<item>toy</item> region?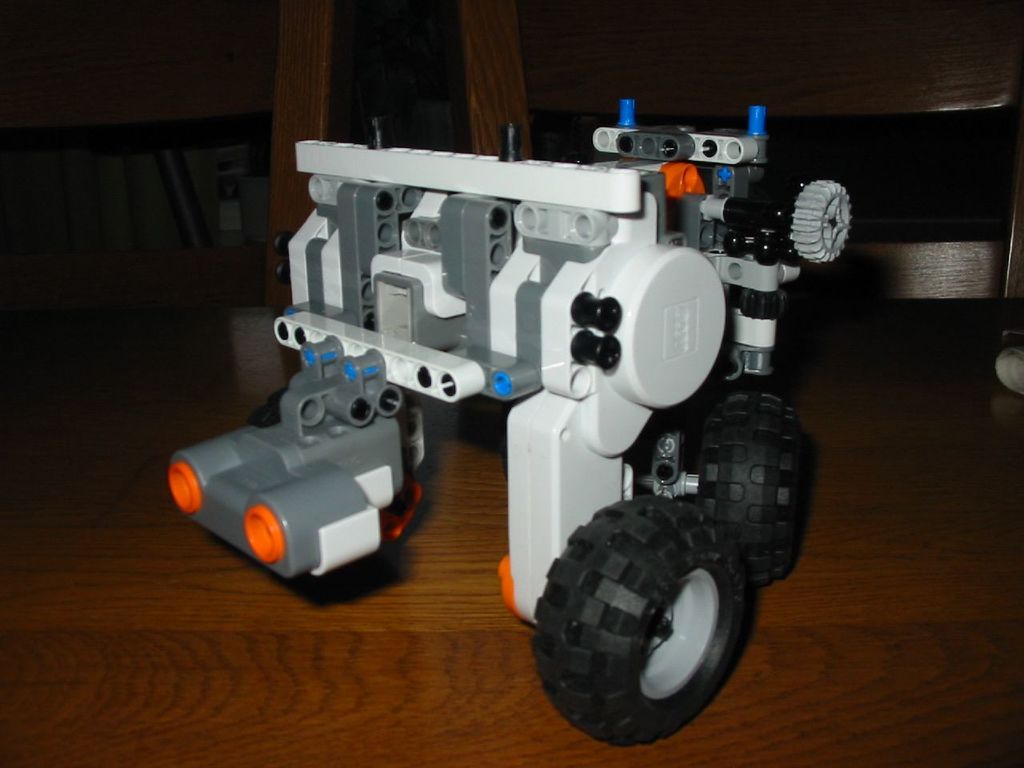
<box>134,100,878,654</box>
